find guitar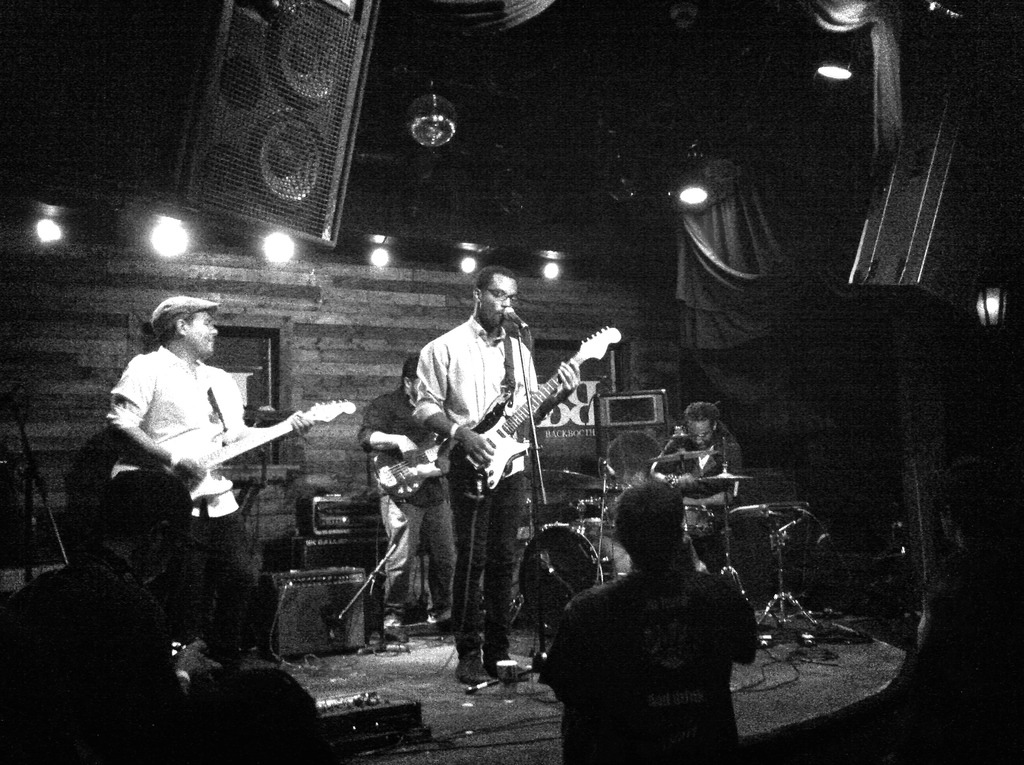
[441,323,624,504]
